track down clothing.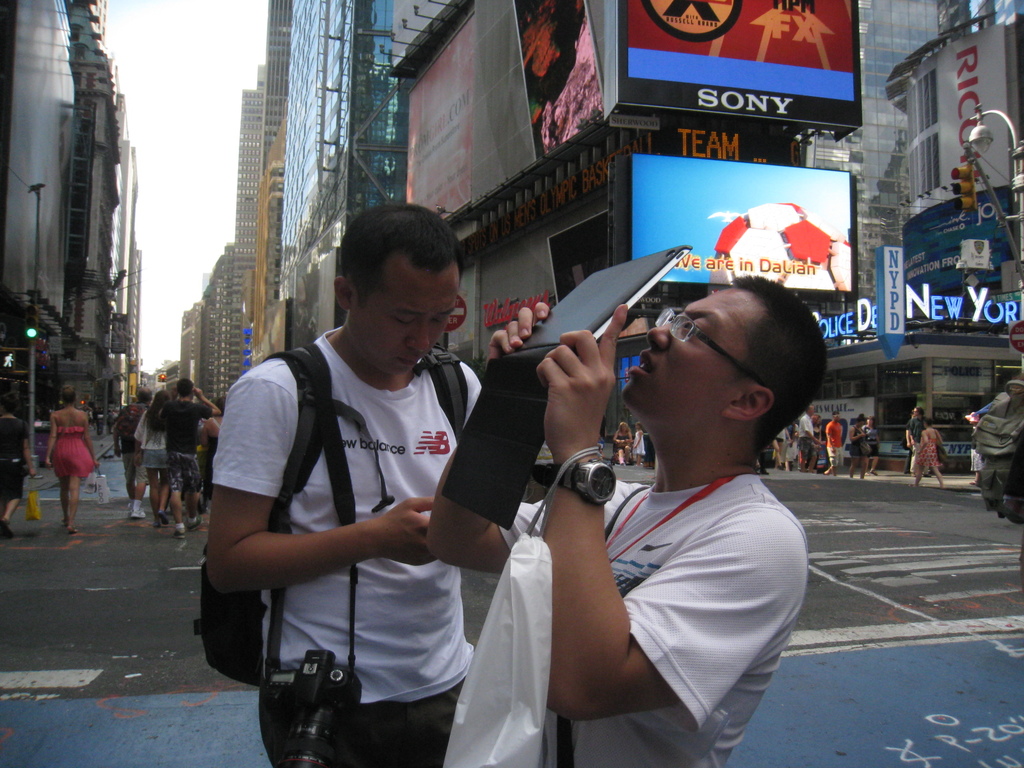
Tracked to crop(849, 424, 870, 456).
